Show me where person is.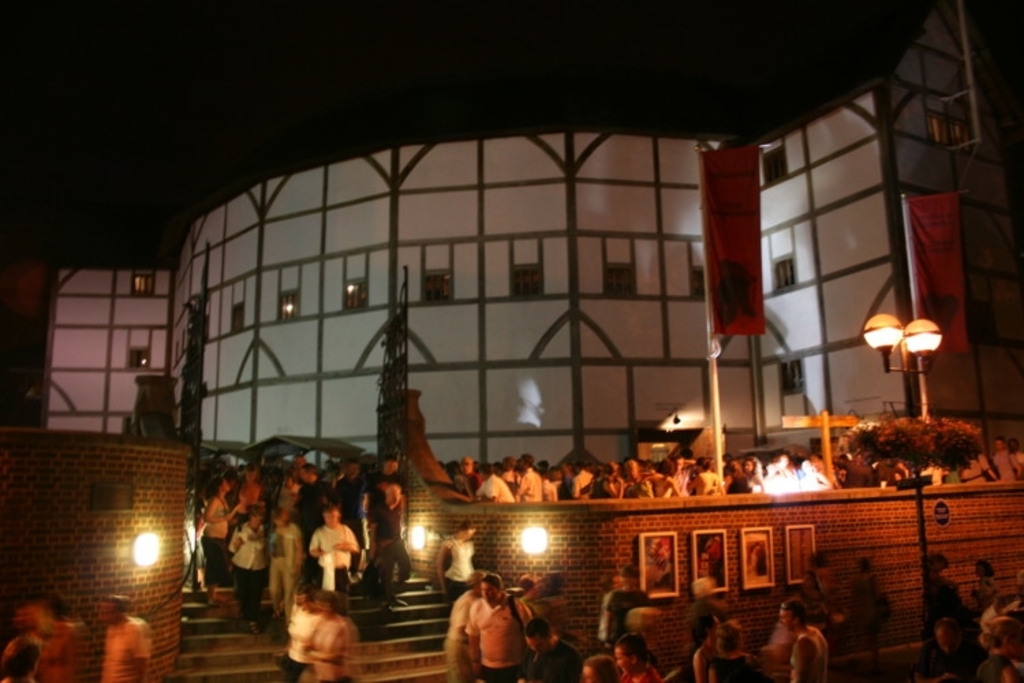
person is at box=[576, 658, 634, 682].
